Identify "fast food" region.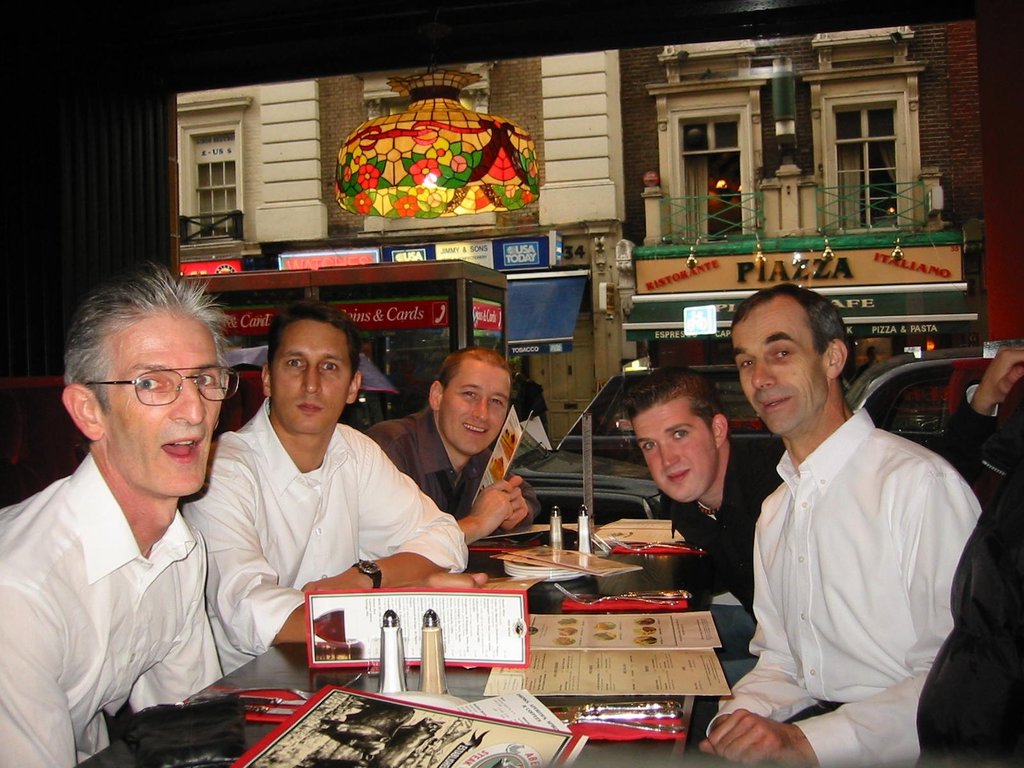
Region: box(557, 623, 575, 637).
